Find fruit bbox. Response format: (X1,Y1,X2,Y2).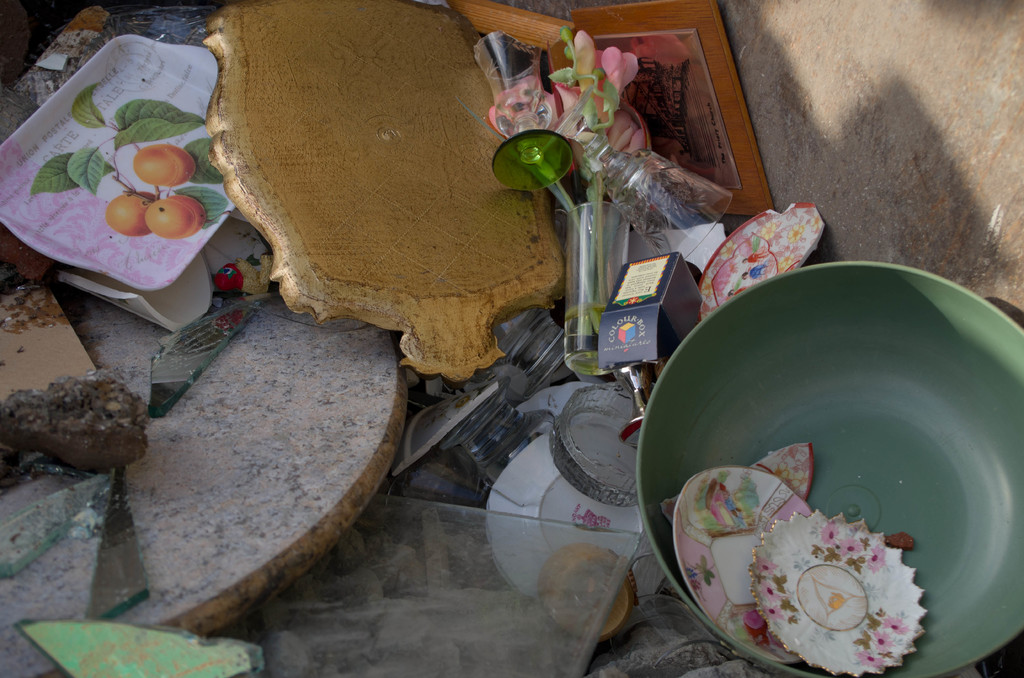
(143,190,212,241).
